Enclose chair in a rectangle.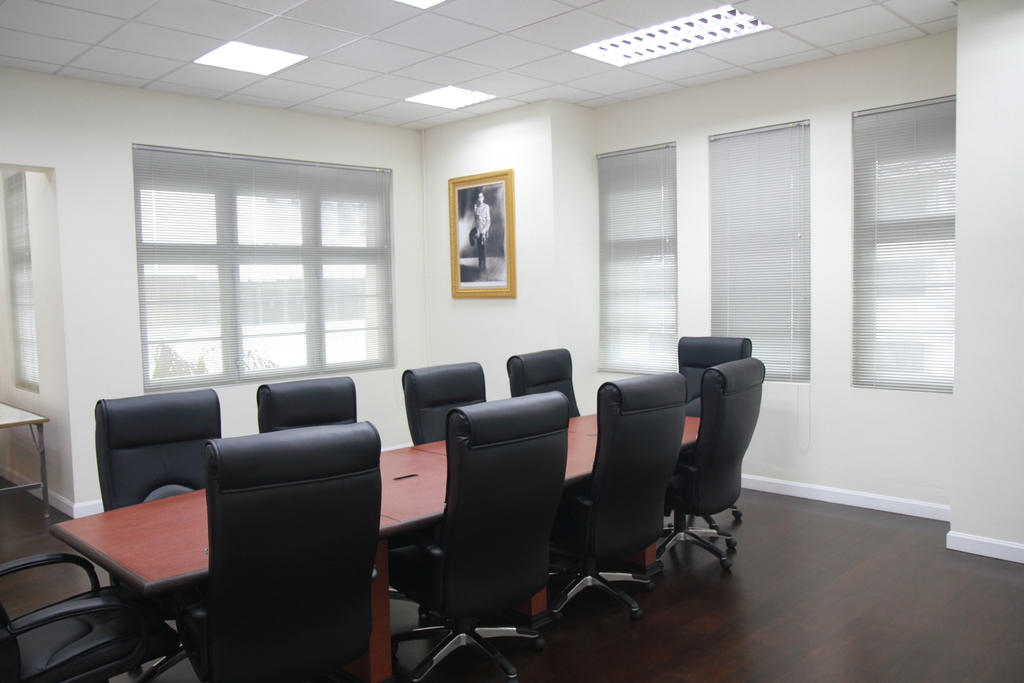
{"x1": 250, "y1": 378, "x2": 358, "y2": 431}.
